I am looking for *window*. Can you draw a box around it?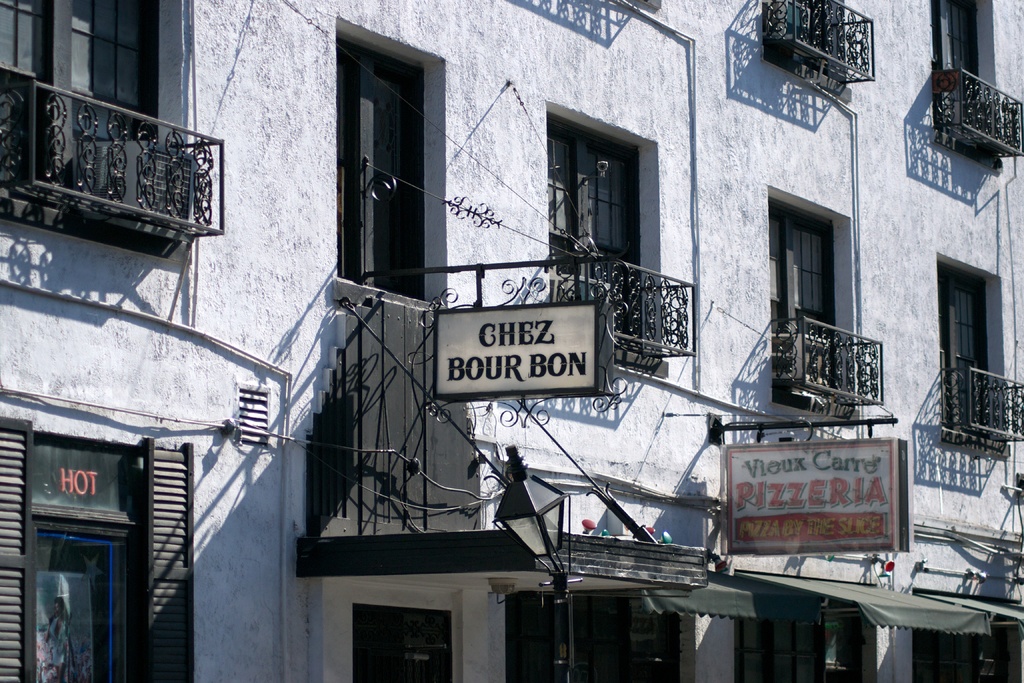
Sure, the bounding box is region(929, 1, 990, 142).
